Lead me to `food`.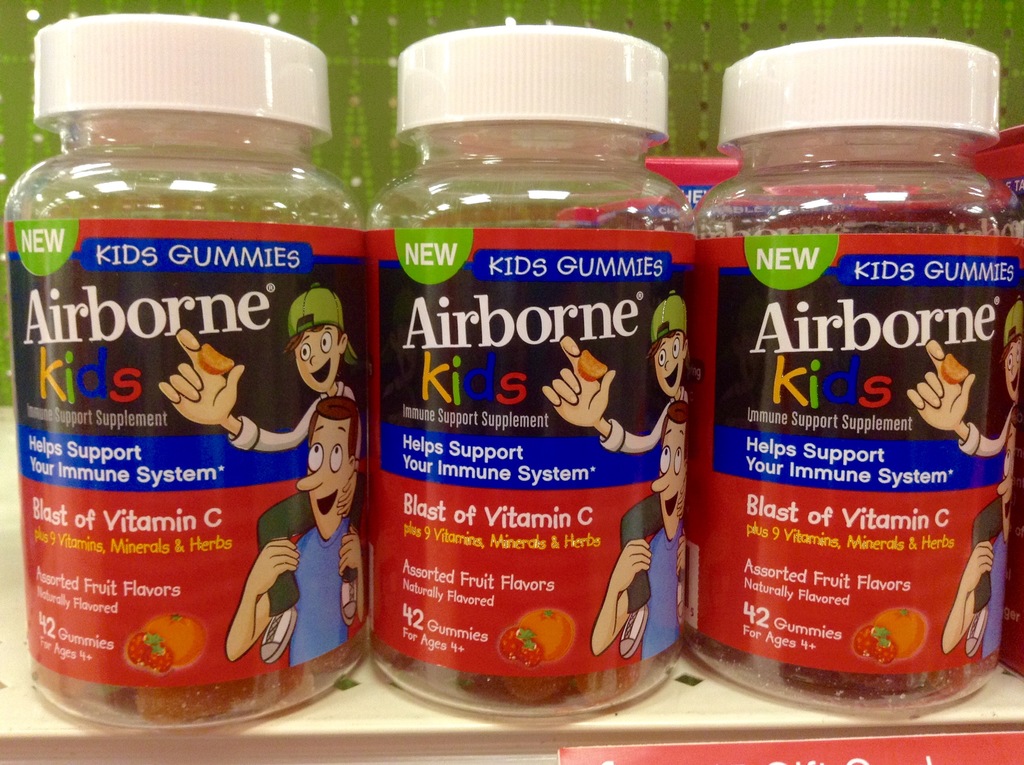
Lead to box=[575, 350, 609, 381].
